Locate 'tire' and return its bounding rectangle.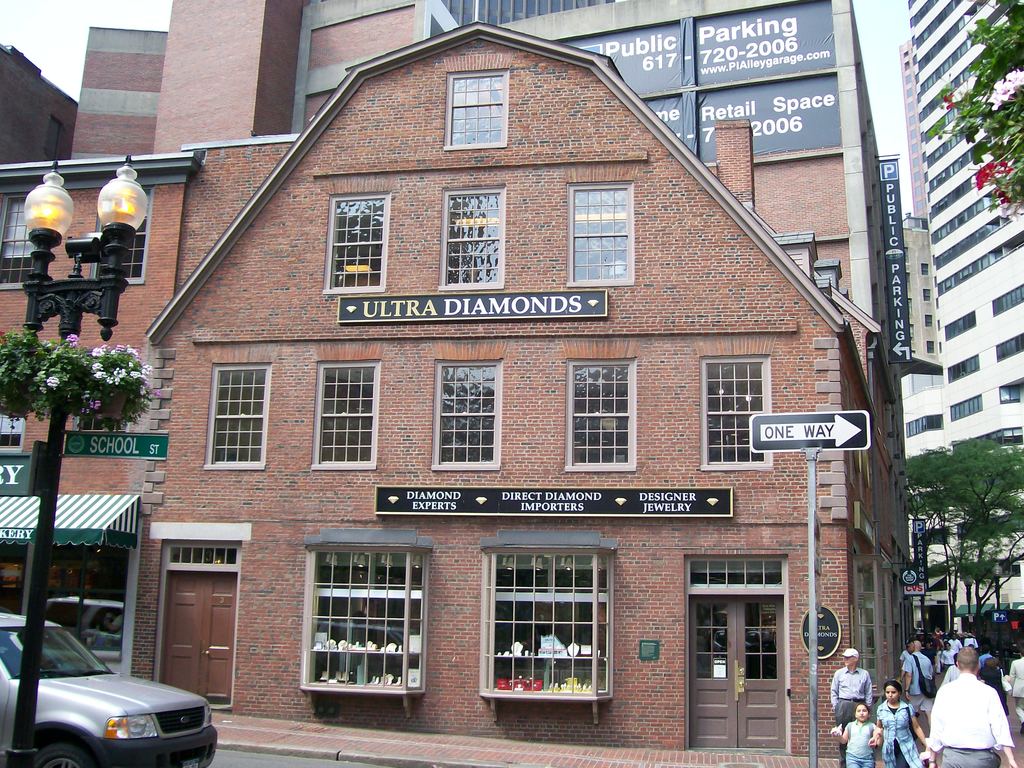
BBox(32, 735, 95, 767).
